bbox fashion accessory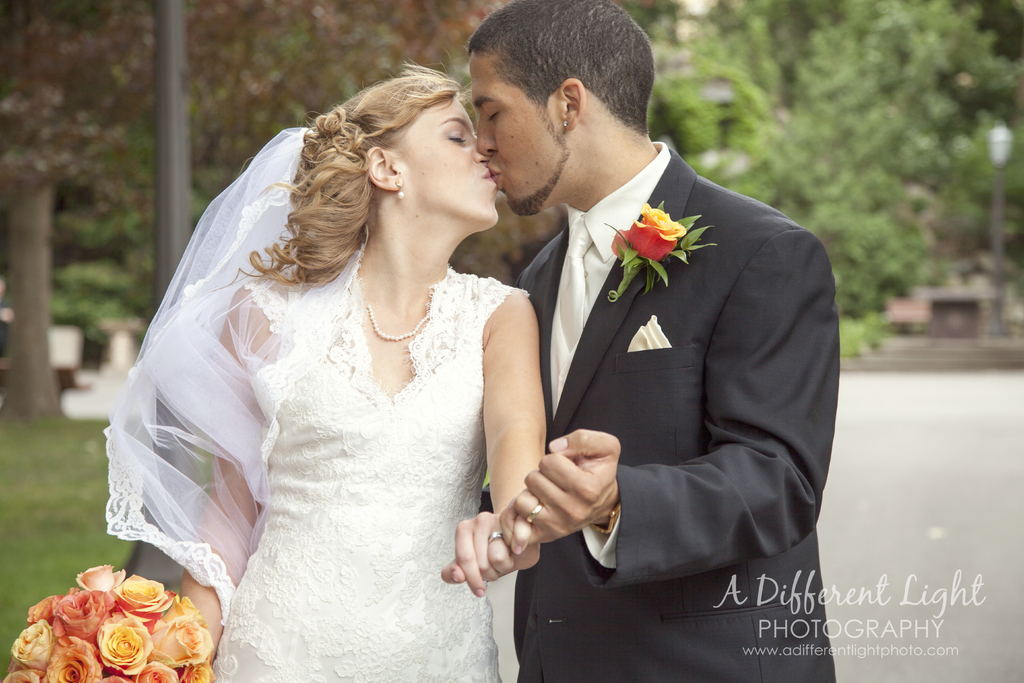
392:181:410:202
